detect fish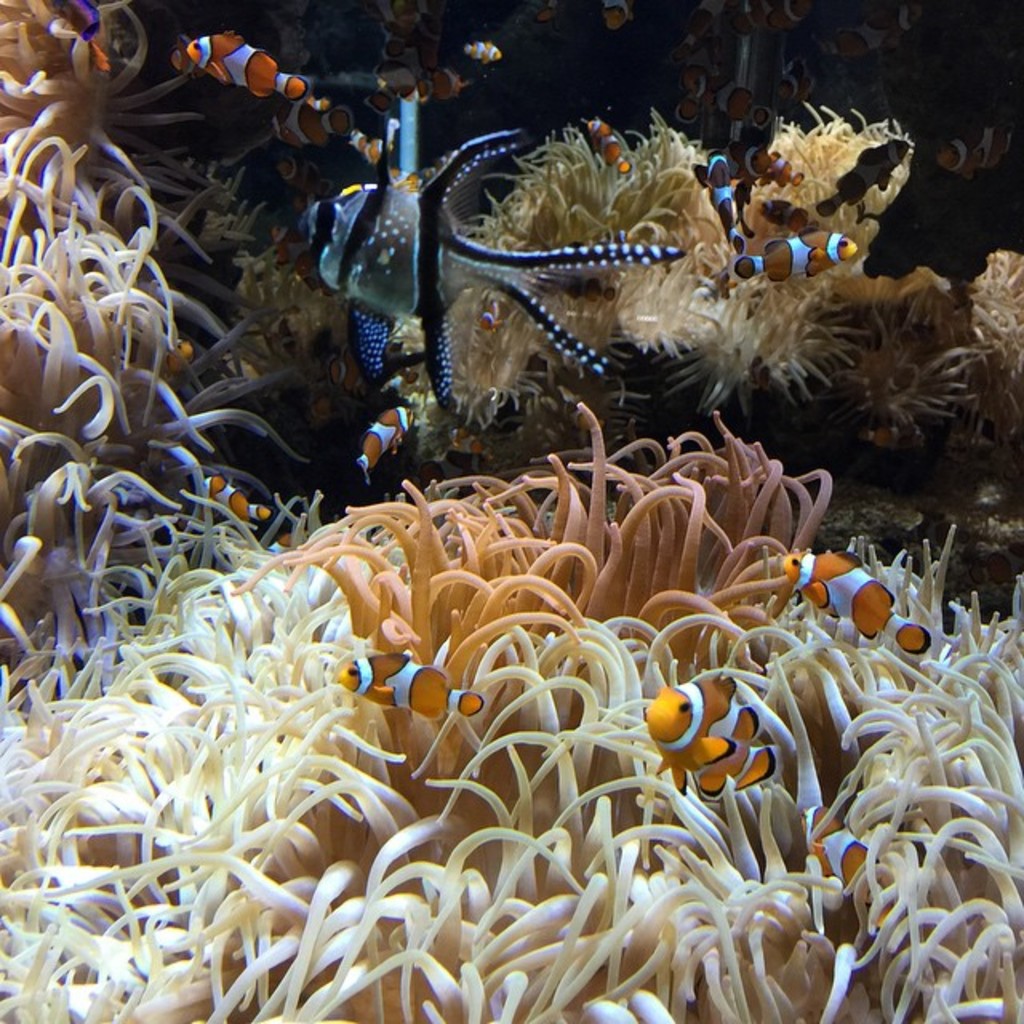
798/792/901/944
